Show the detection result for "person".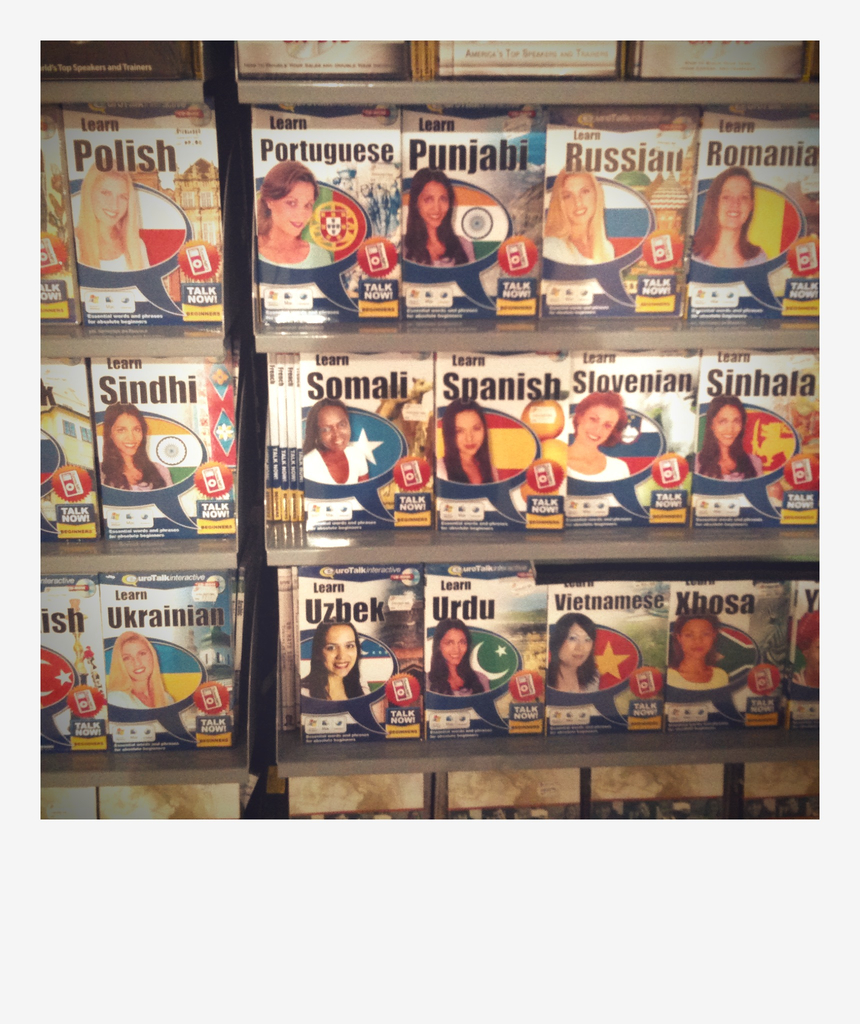
left=798, top=614, right=829, bottom=687.
